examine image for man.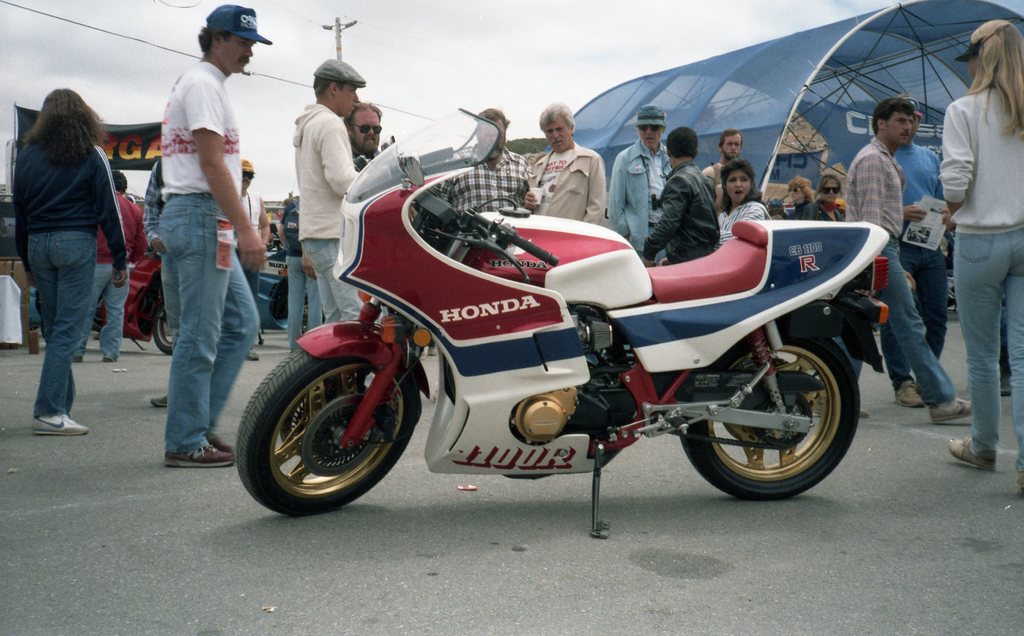
Examination result: 602 102 674 268.
